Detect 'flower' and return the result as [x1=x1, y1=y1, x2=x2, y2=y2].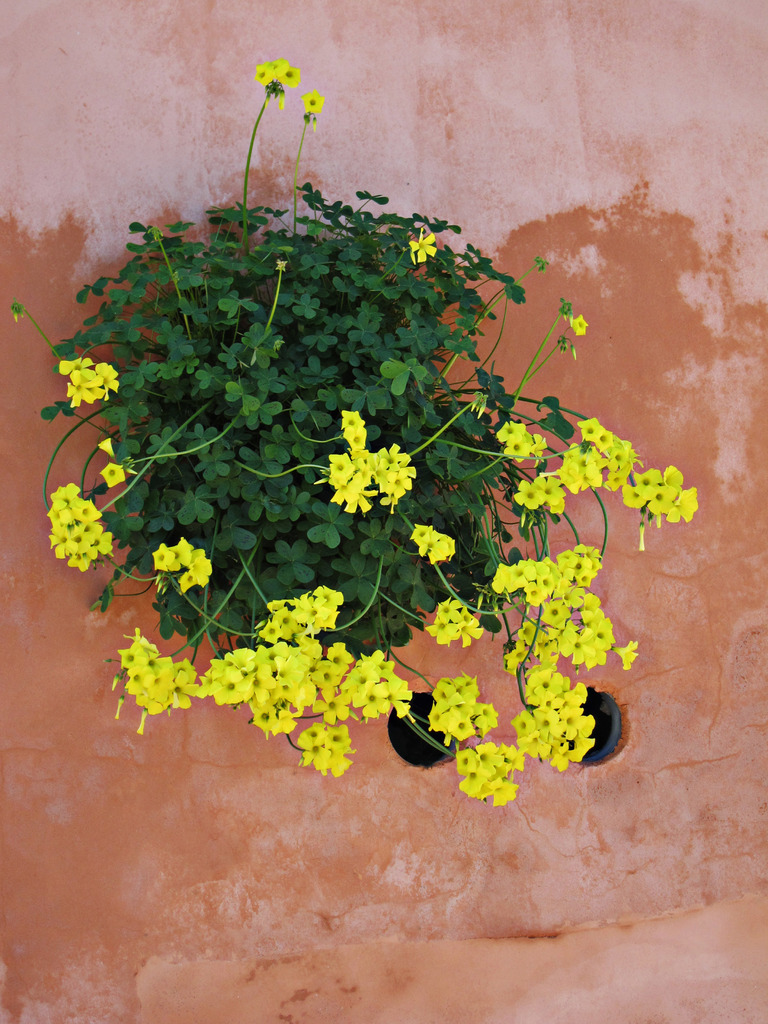
[x1=506, y1=438, x2=524, y2=455].
